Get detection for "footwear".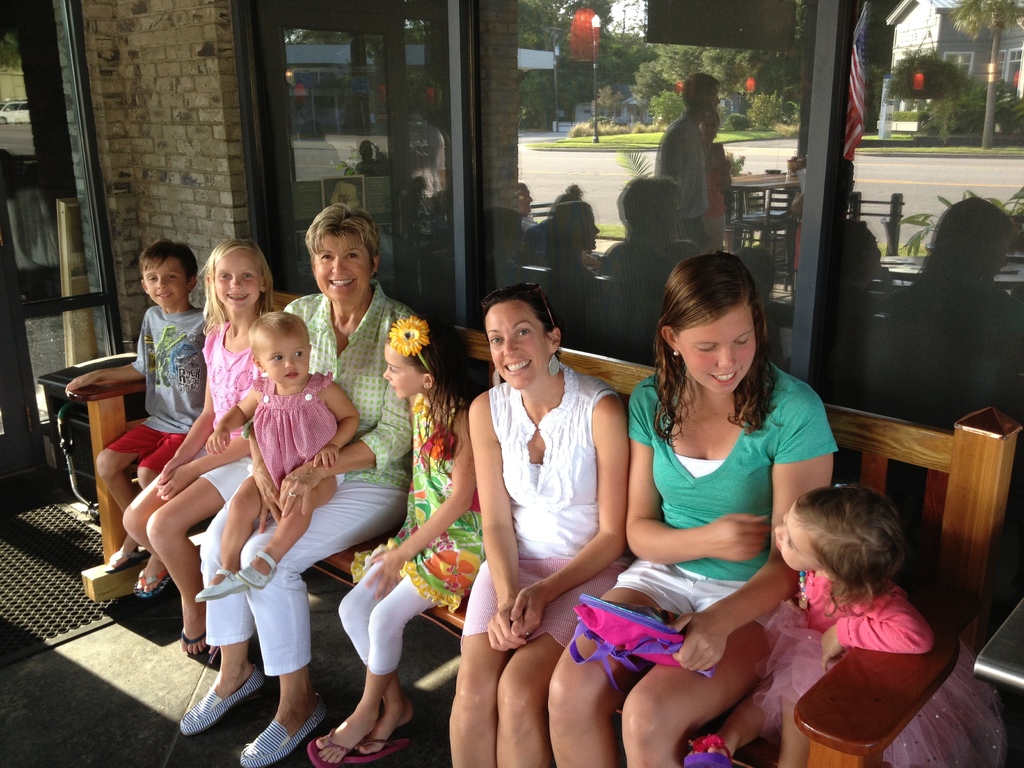
Detection: left=133, top=568, right=168, bottom=600.
